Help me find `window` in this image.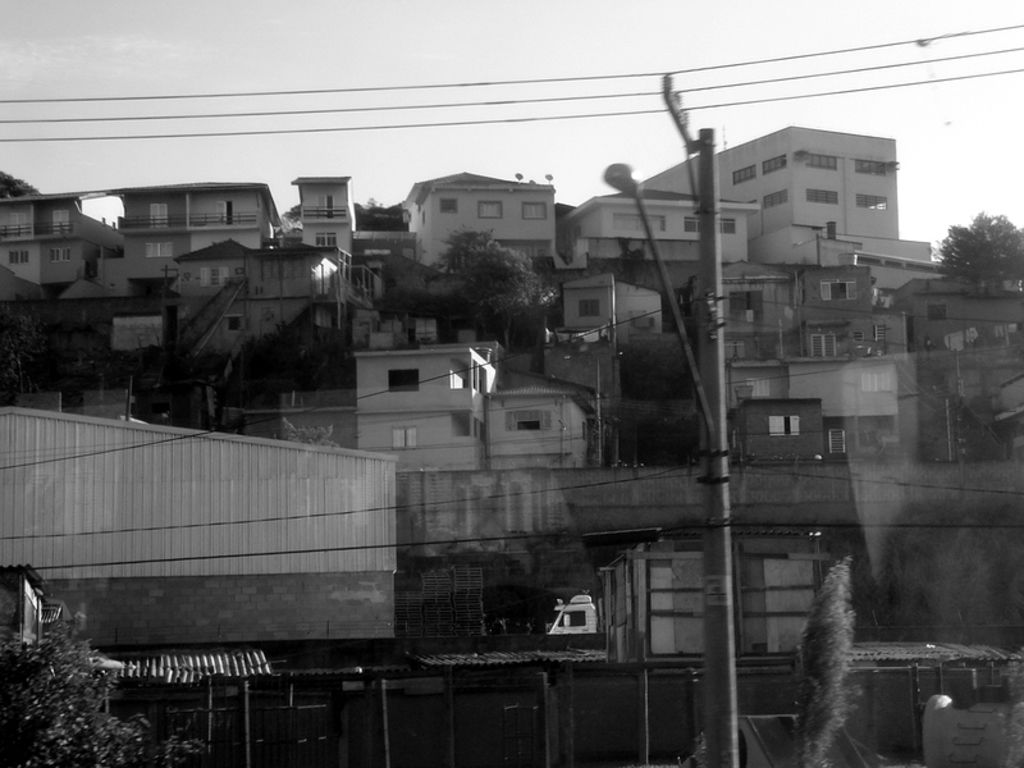
Found it: (804, 189, 841, 207).
